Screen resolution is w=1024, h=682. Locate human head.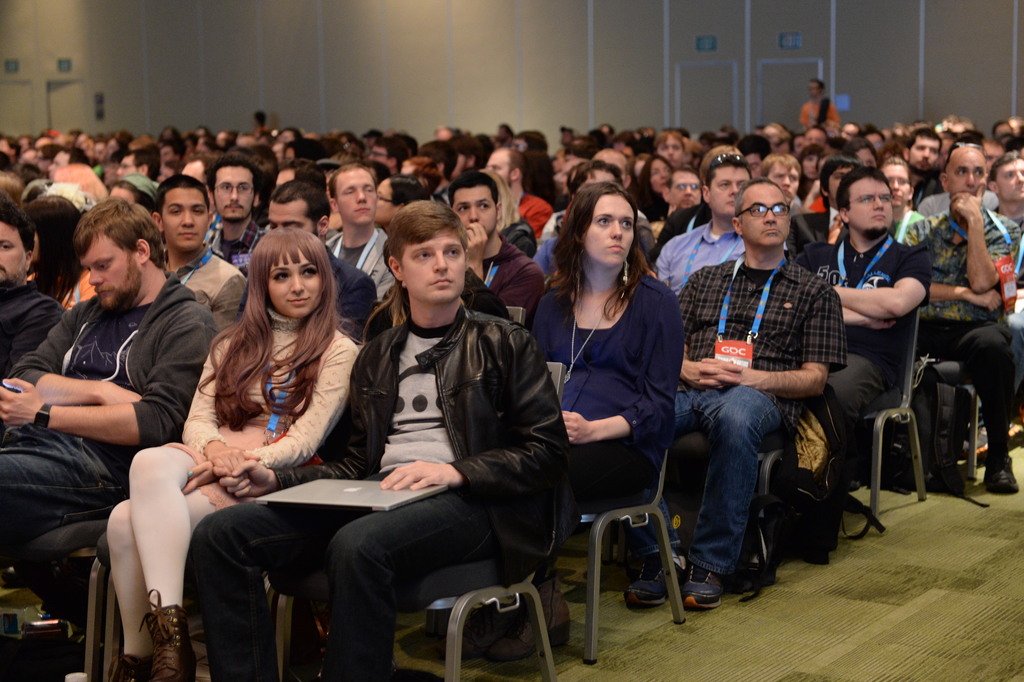
[203, 149, 258, 219].
